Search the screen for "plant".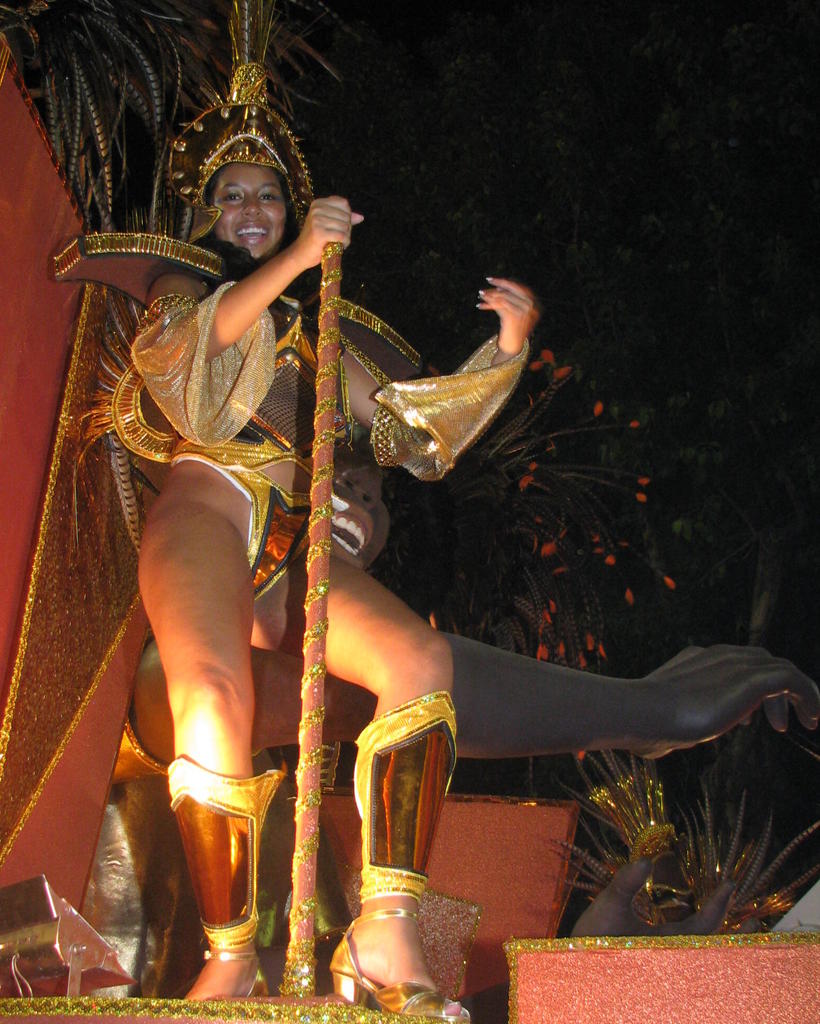
Found at crop(540, 743, 819, 923).
